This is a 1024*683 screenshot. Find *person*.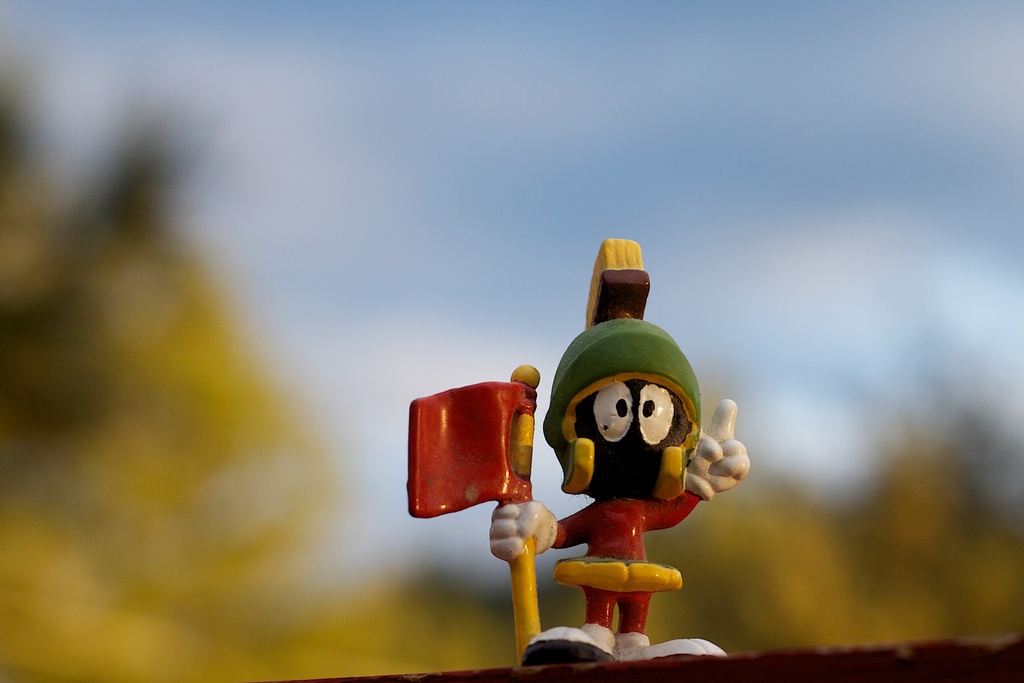
Bounding box: box=[488, 320, 749, 661].
